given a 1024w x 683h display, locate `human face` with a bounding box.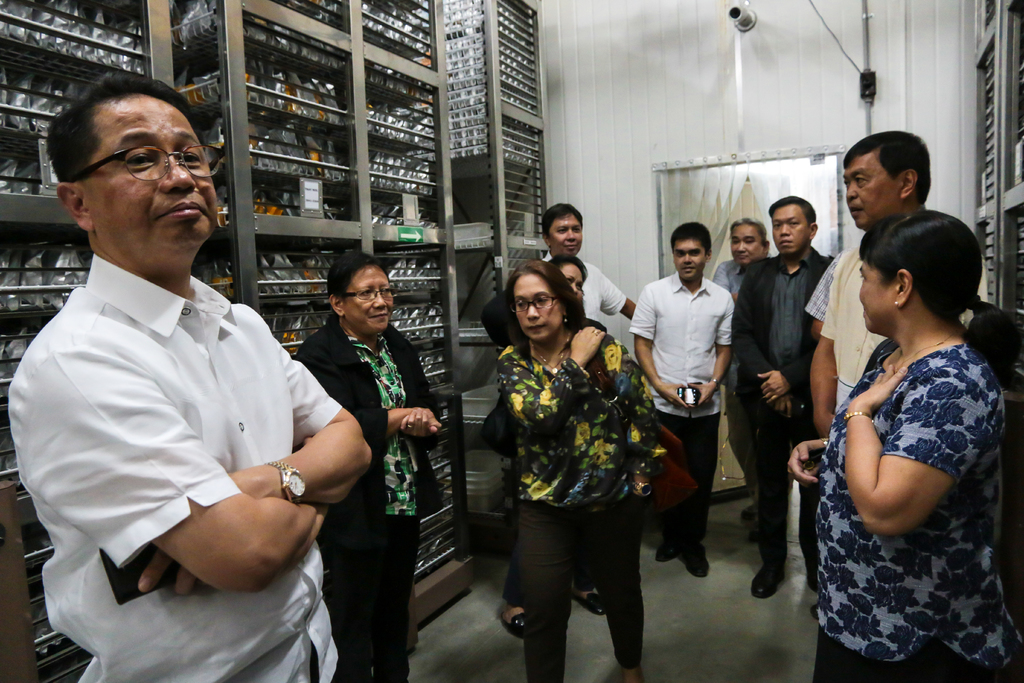
Located: (775, 205, 806, 258).
